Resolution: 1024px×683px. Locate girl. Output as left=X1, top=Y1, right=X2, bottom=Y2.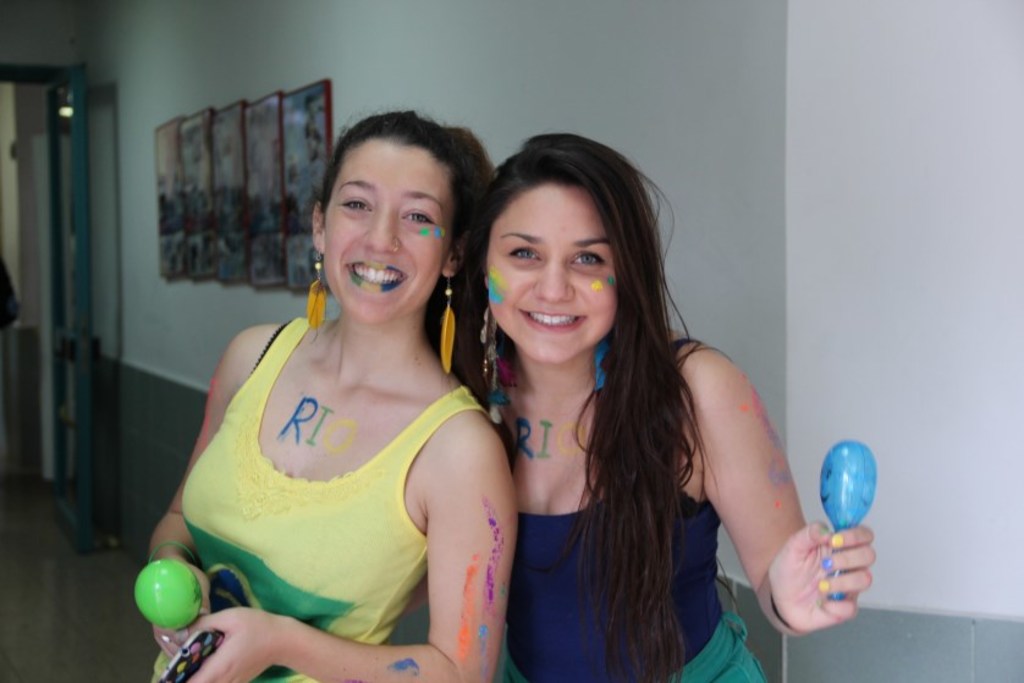
left=451, top=131, right=877, bottom=682.
